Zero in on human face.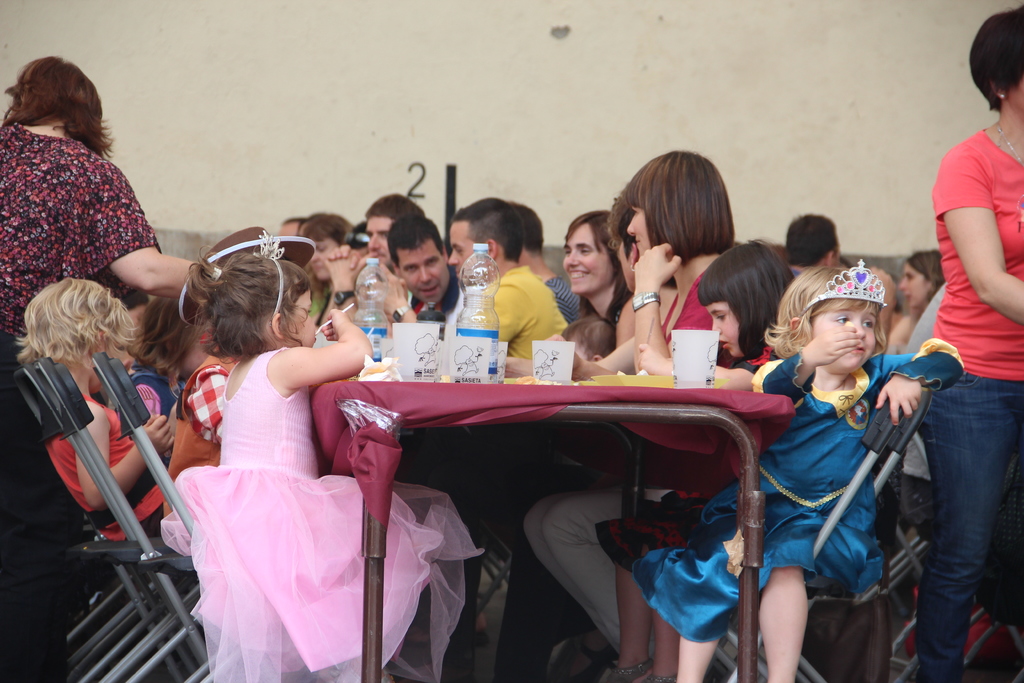
Zeroed in: locate(706, 304, 741, 358).
